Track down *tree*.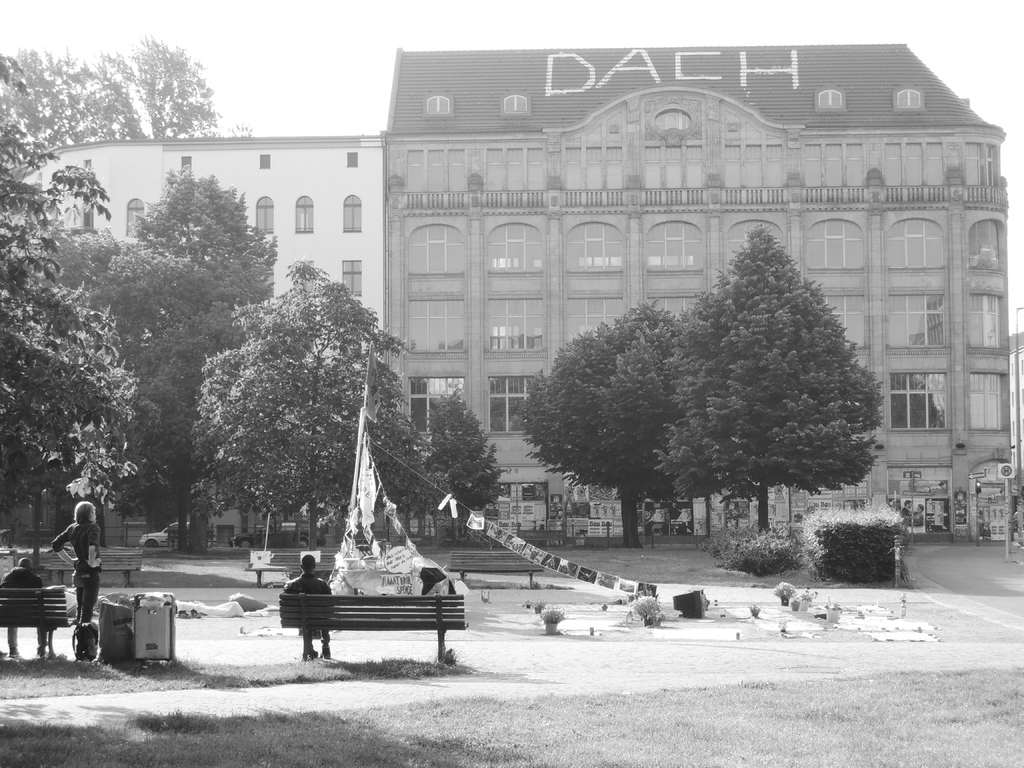
Tracked to {"left": 420, "top": 387, "right": 511, "bottom": 545}.
